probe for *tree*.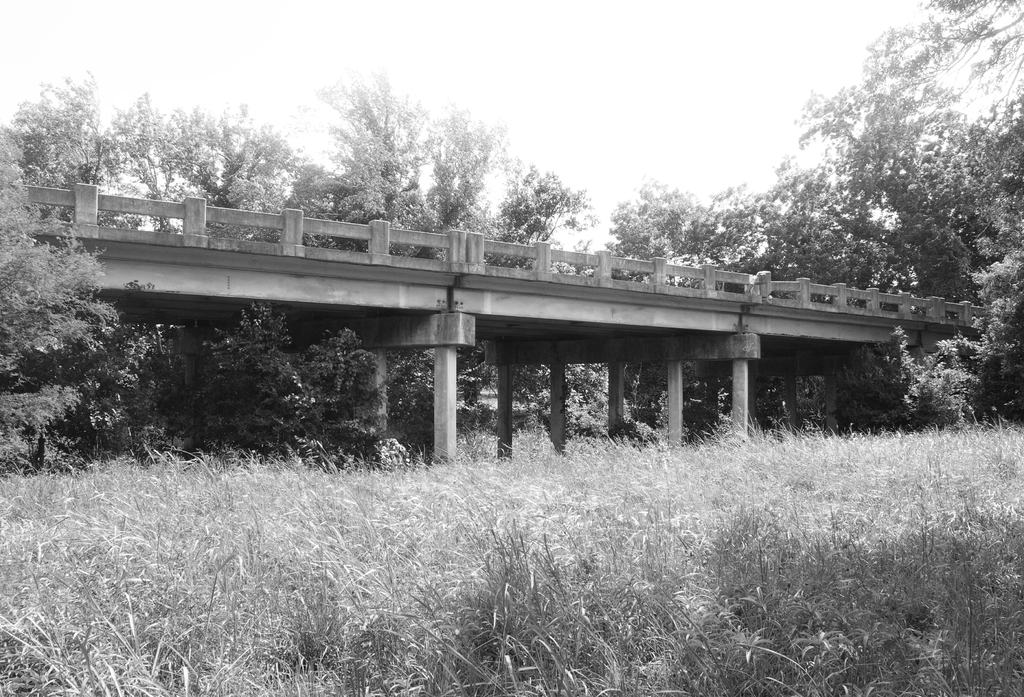
Probe result: <region>481, 158, 632, 434</region>.
